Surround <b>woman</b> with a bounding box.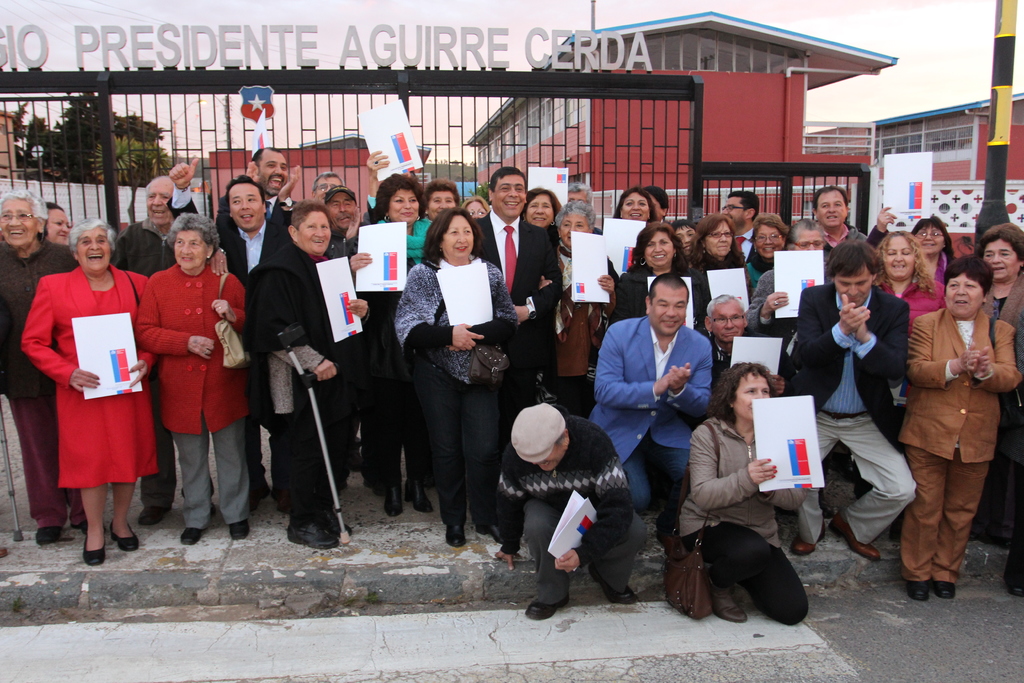
[left=609, top=225, right=712, bottom=336].
